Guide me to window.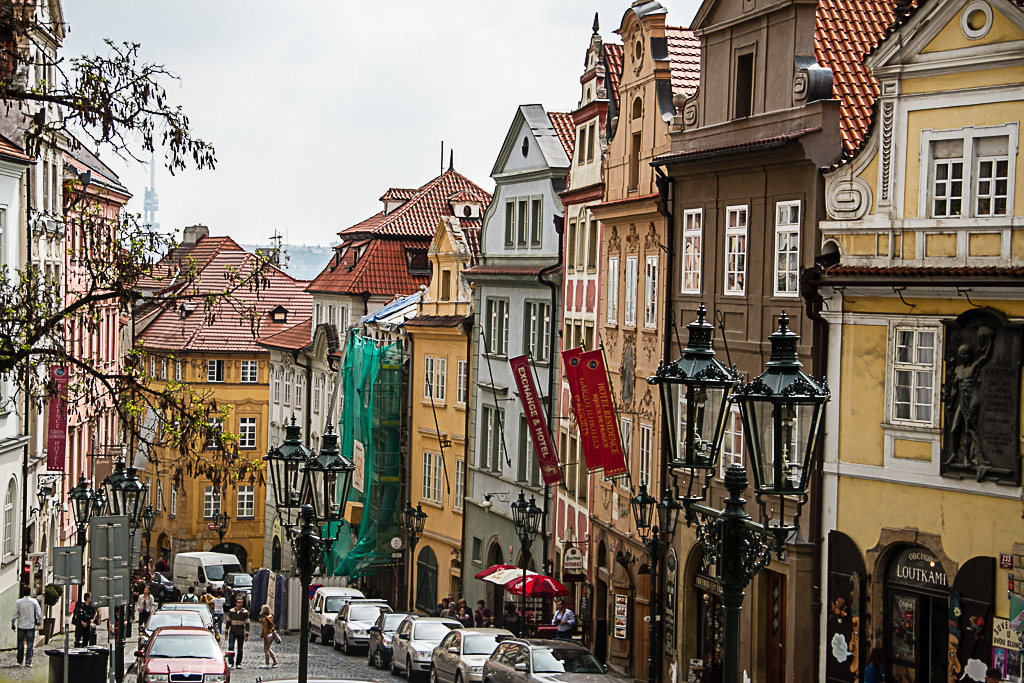
Guidance: <region>680, 208, 703, 292</region>.
